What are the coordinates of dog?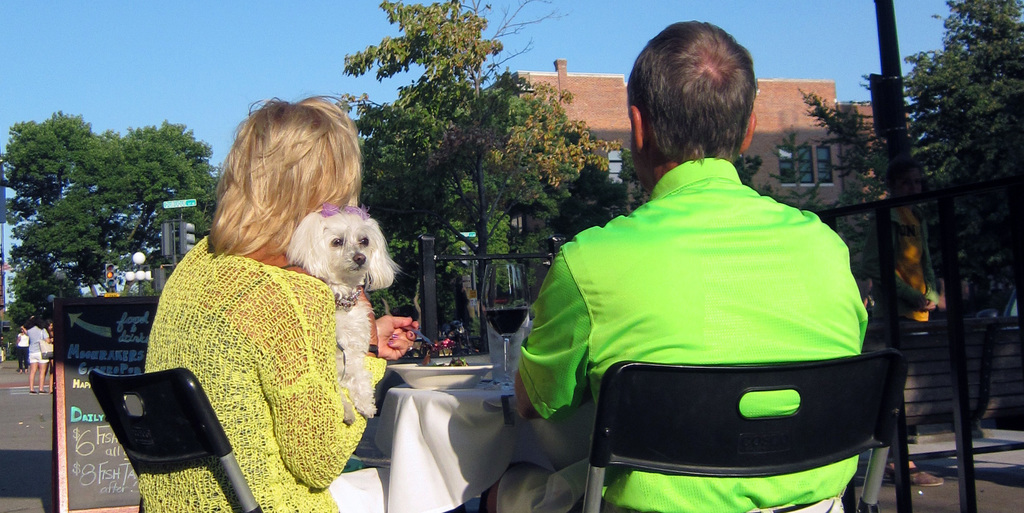
l=286, t=204, r=404, b=424.
